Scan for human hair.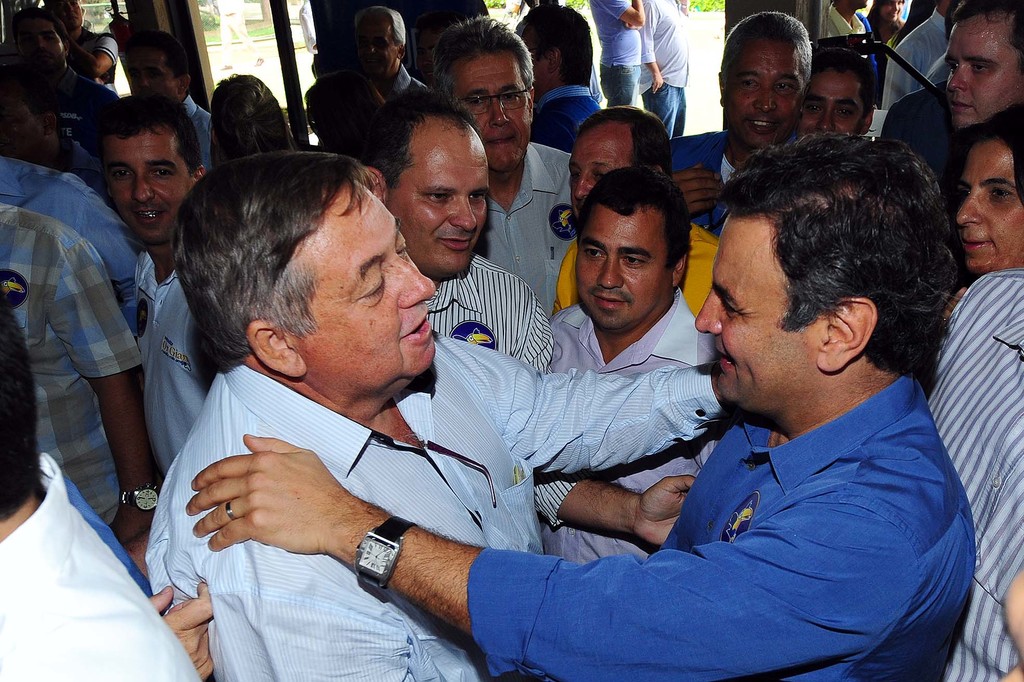
Scan result: 514/4/594/92.
